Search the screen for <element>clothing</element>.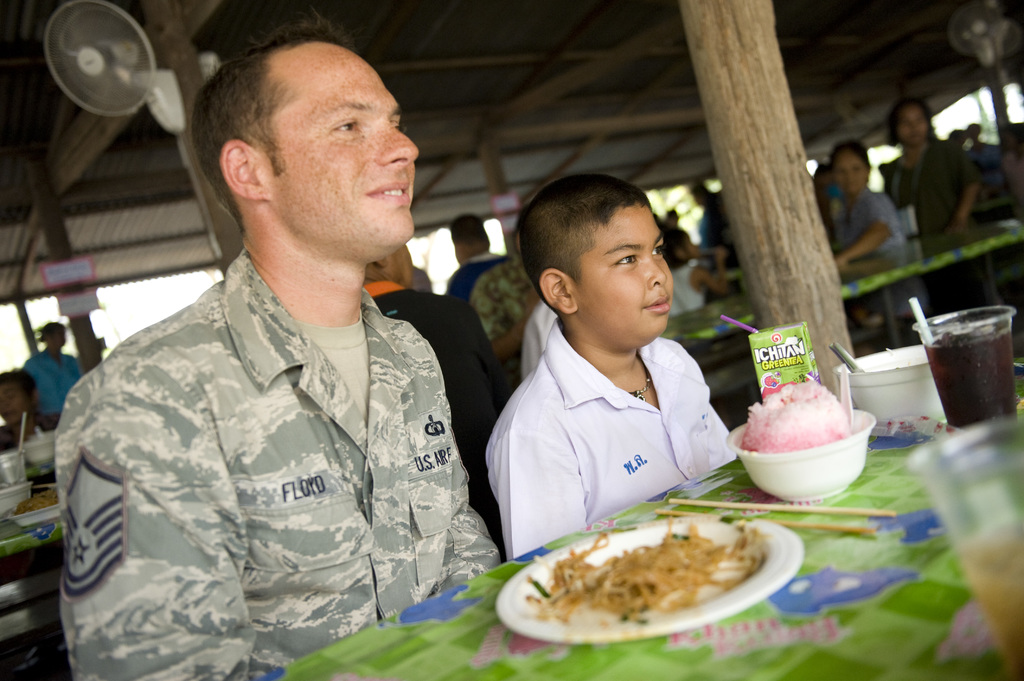
Found at {"left": 36, "top": 209, "right": 506, "bottom": 667}.
